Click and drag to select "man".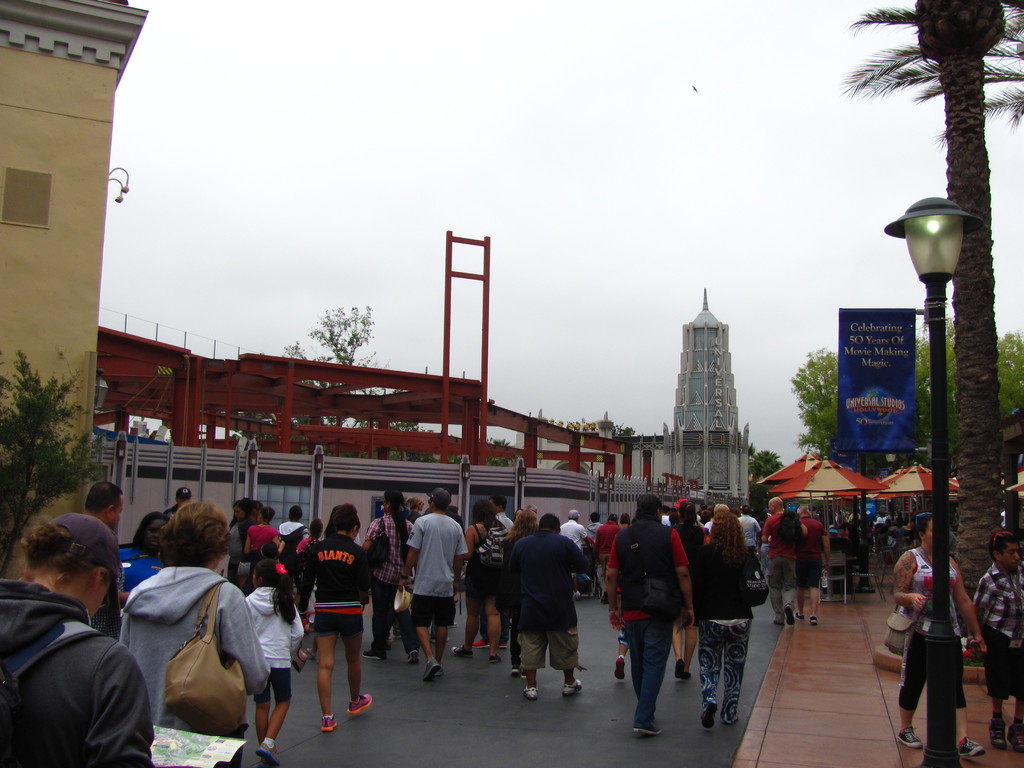
Selection: rect(474, 495, 513, 650).
